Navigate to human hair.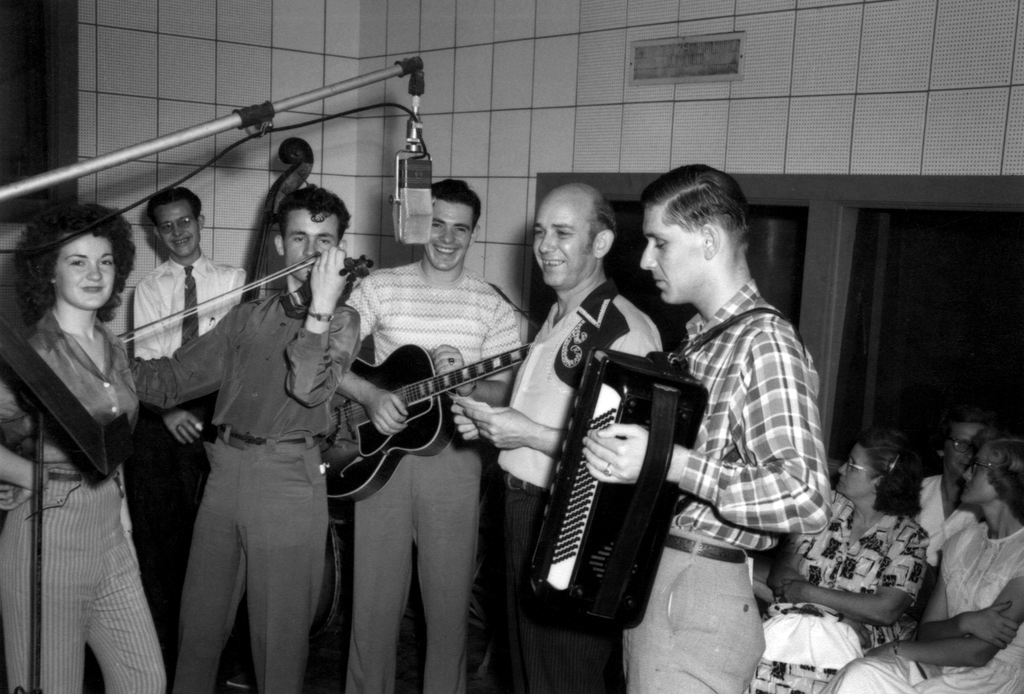
Navigation target: left=10, top=202, right=137, bottom=322.
